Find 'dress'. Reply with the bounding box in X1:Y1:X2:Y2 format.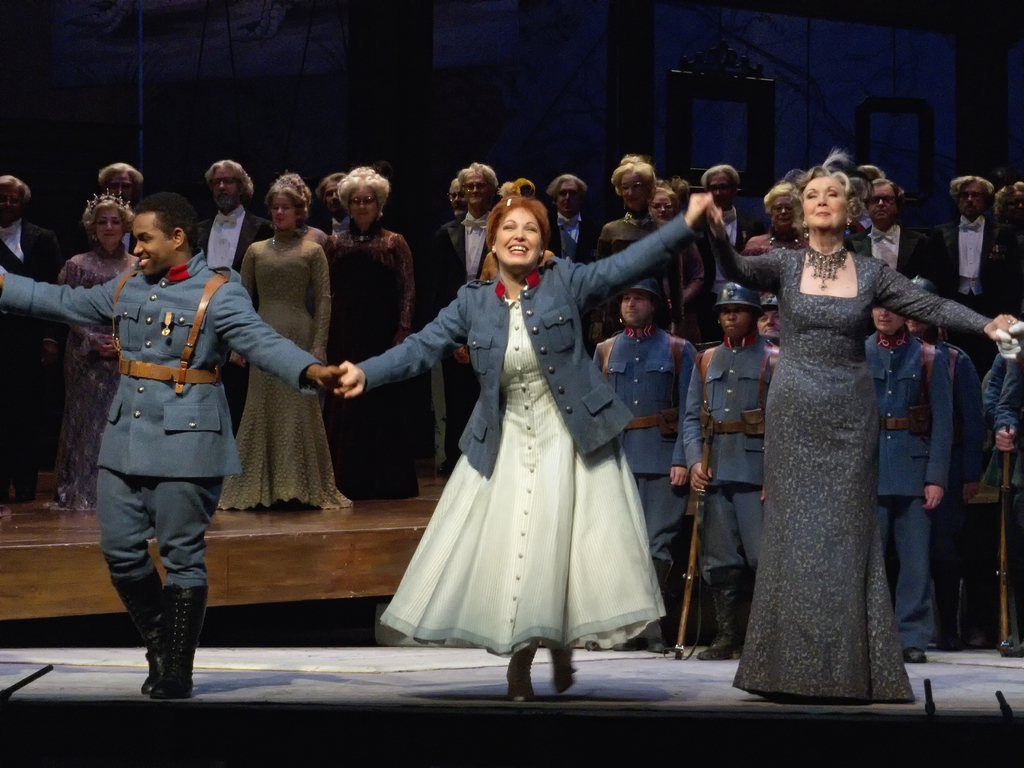
218:241:351:511.
